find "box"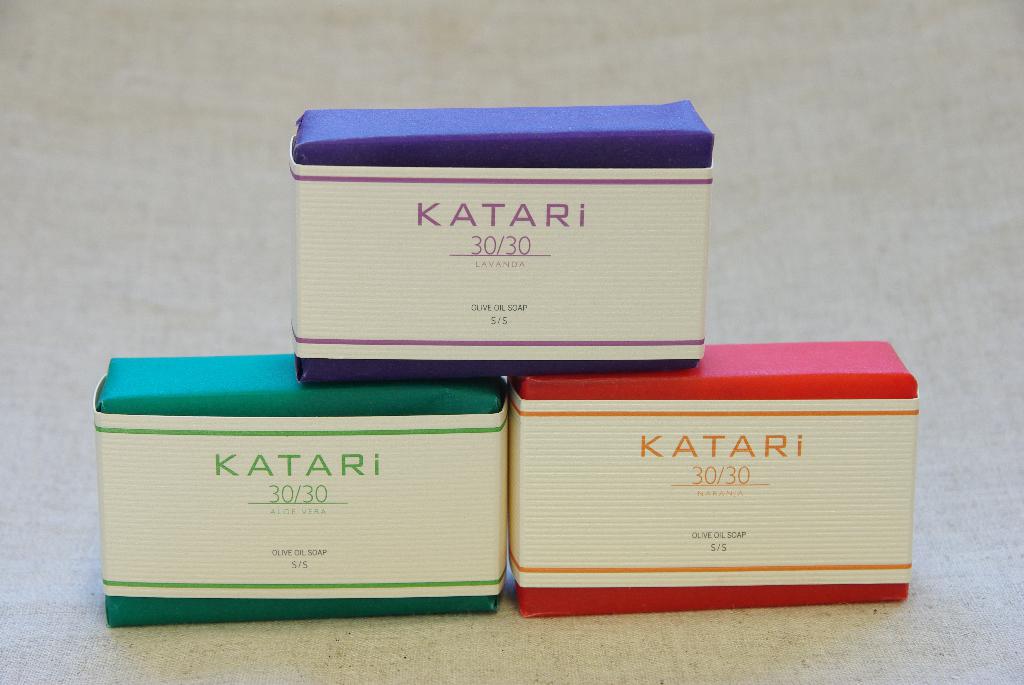
[519,333,910,617]
